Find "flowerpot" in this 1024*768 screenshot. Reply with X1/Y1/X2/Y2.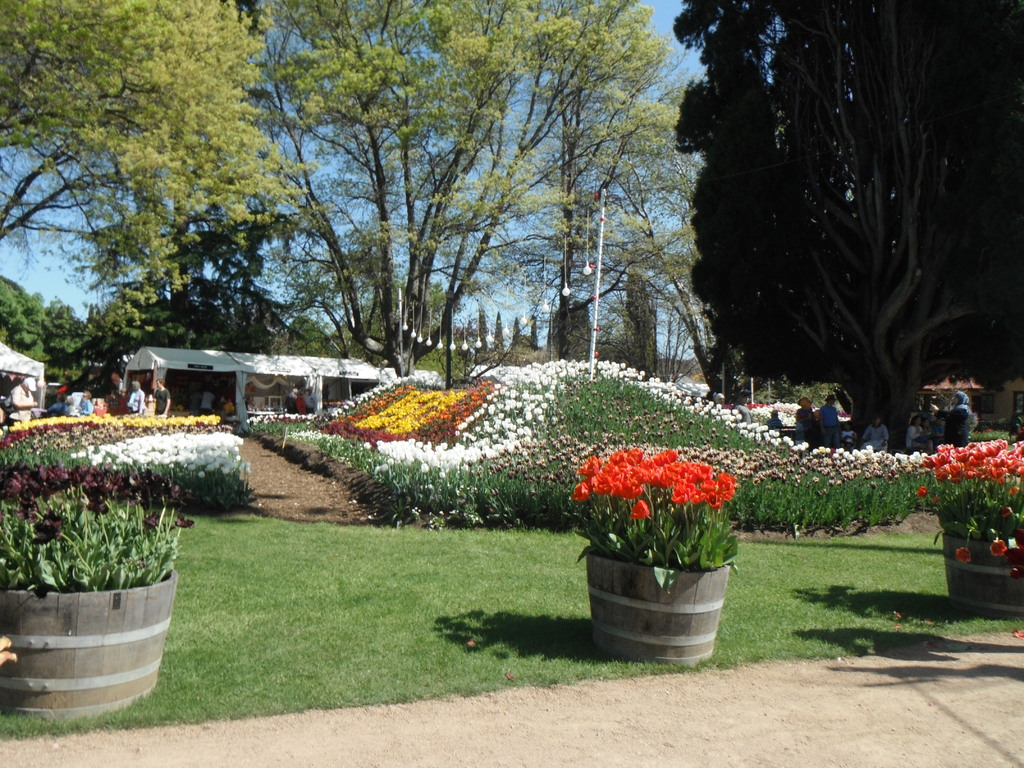
1/532/181/723.
